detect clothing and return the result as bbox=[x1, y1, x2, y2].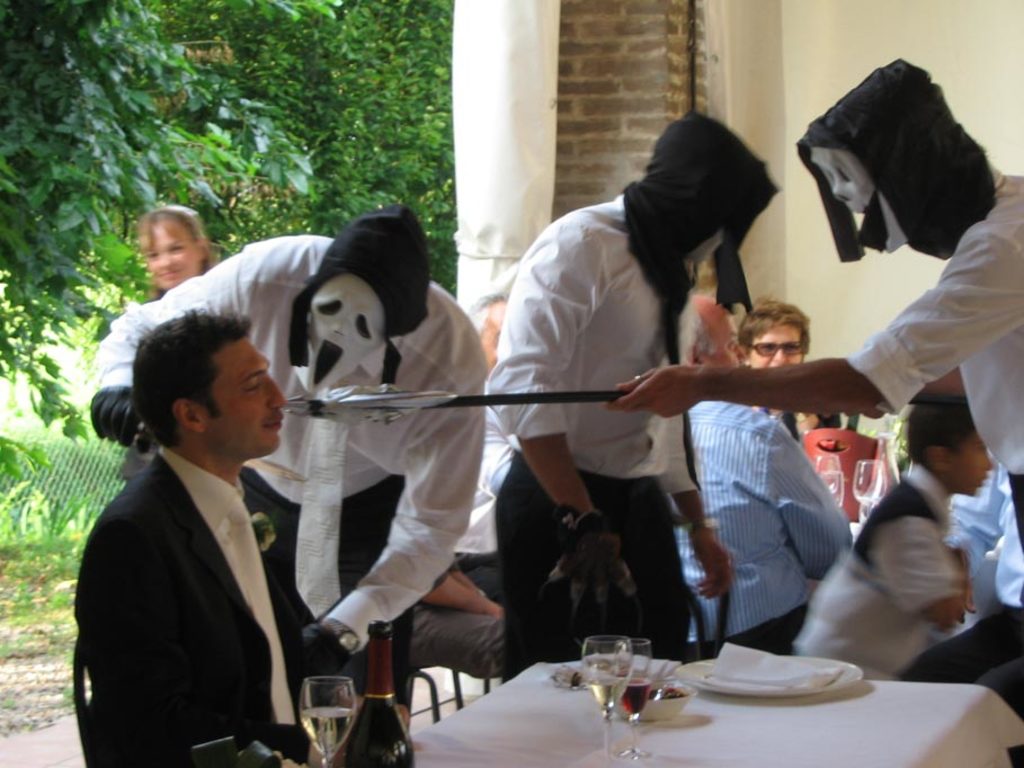
bbox=[794, 53, 1023, 575].
